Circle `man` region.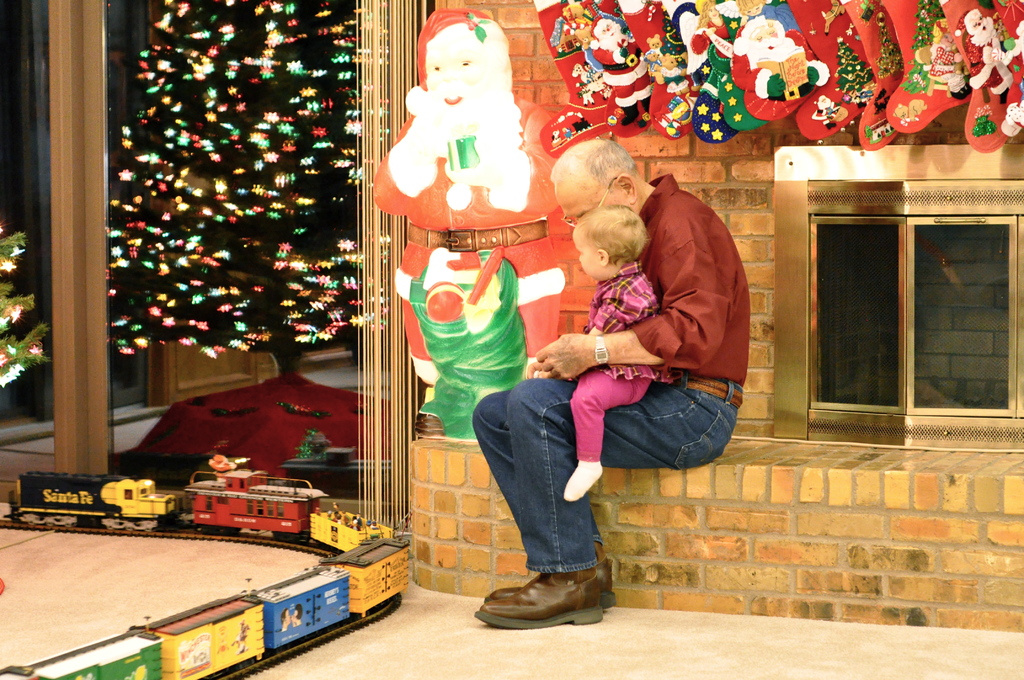
Region: bbox=[731, 13, 830, 115].
